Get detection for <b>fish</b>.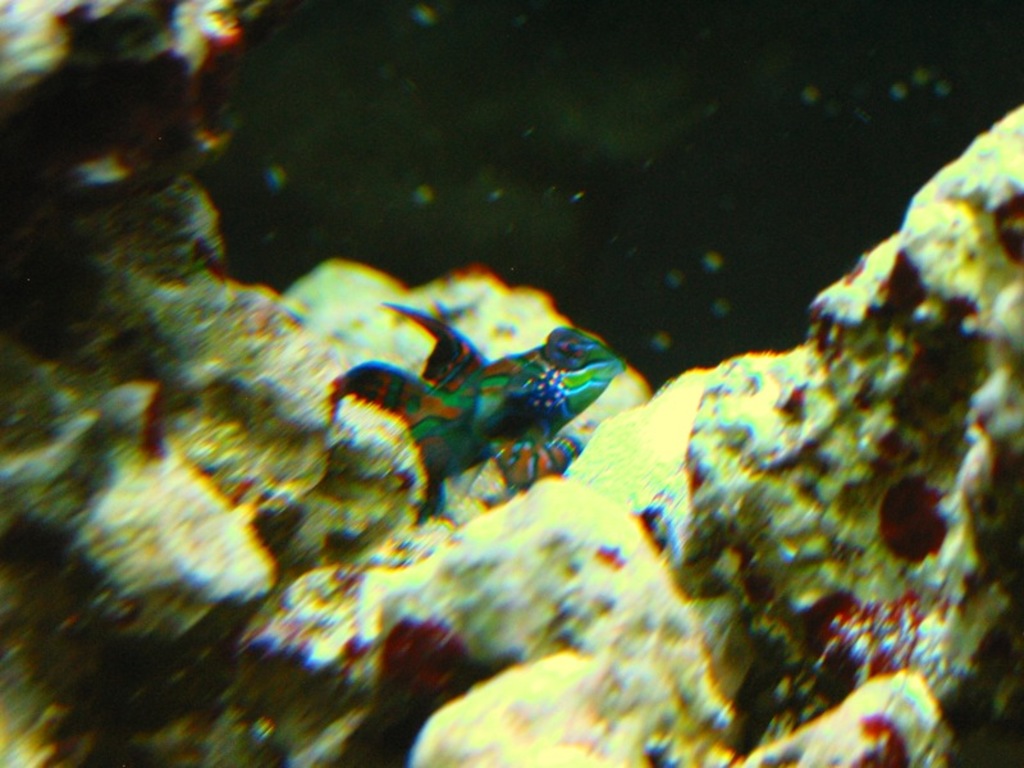
Detection: x1=321, y1=292, x2=620, y2=530.
